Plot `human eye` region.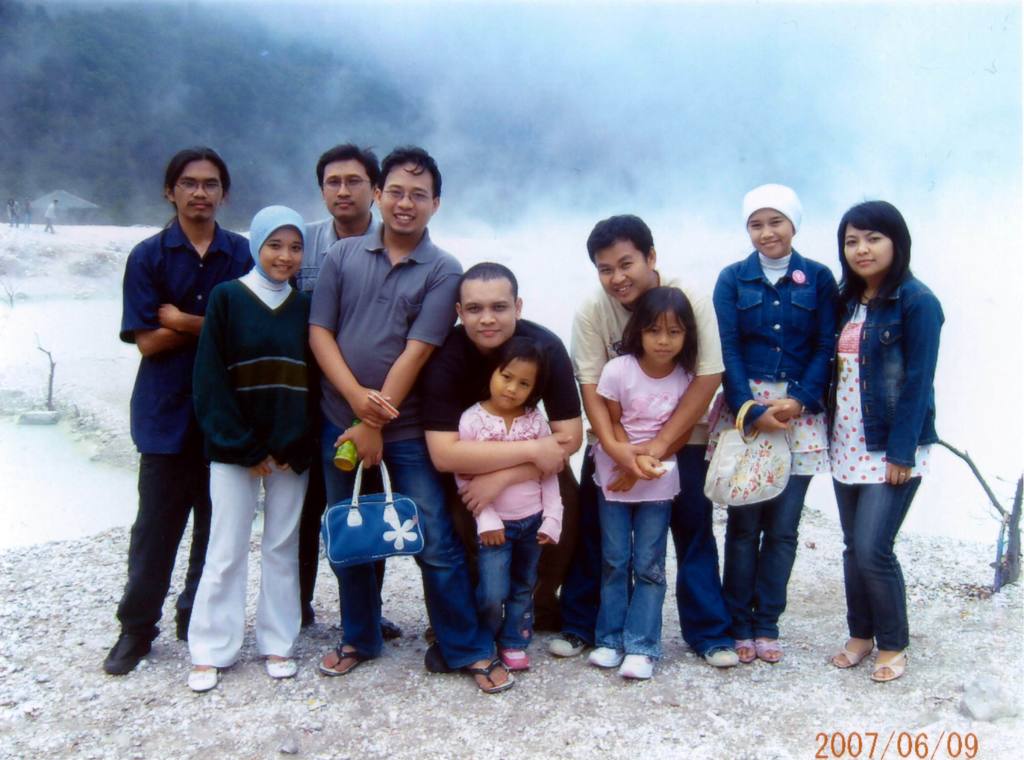
Plotted at region(292, 246, 303, 254).
